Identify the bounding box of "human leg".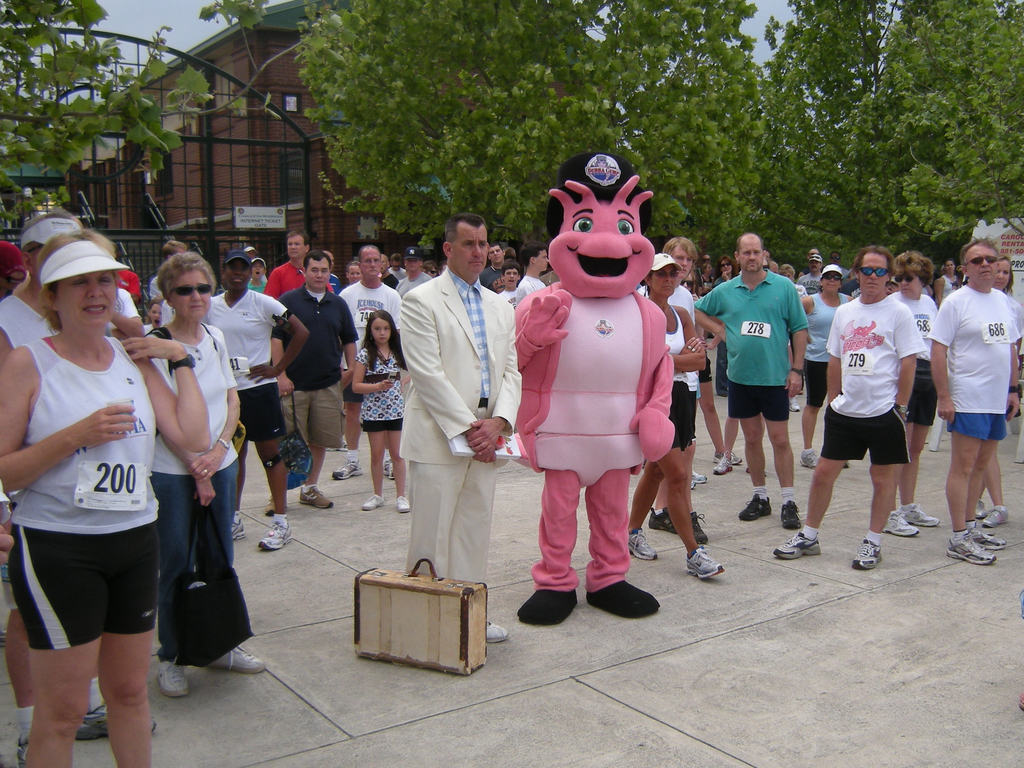
region(471, 459, 508, 642).
